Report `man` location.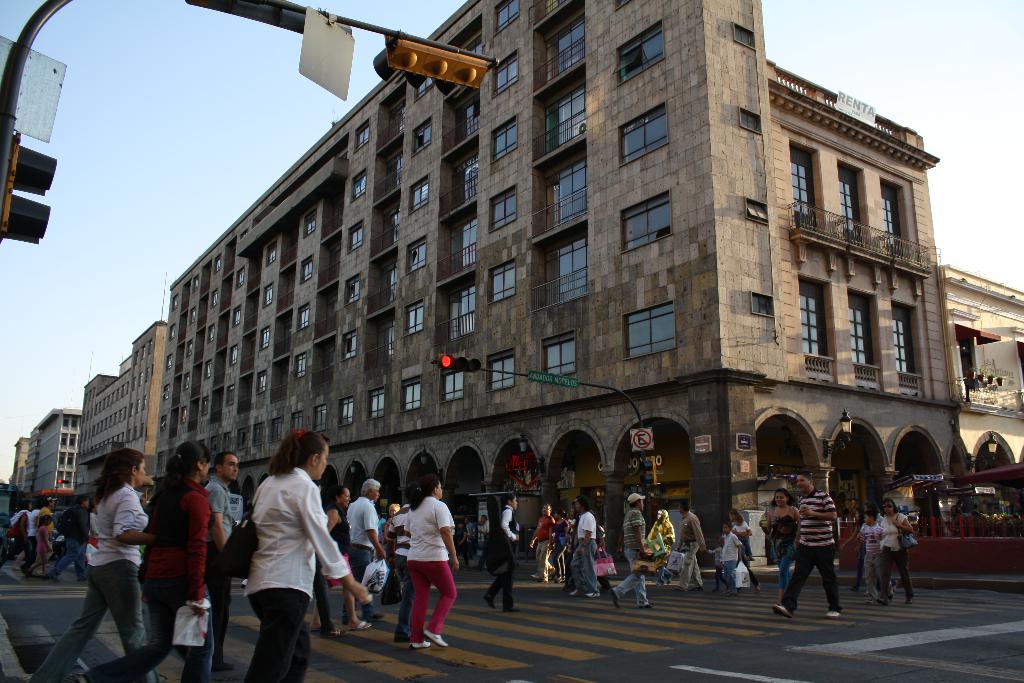
Report: detection(387, 477, 421, 639).
